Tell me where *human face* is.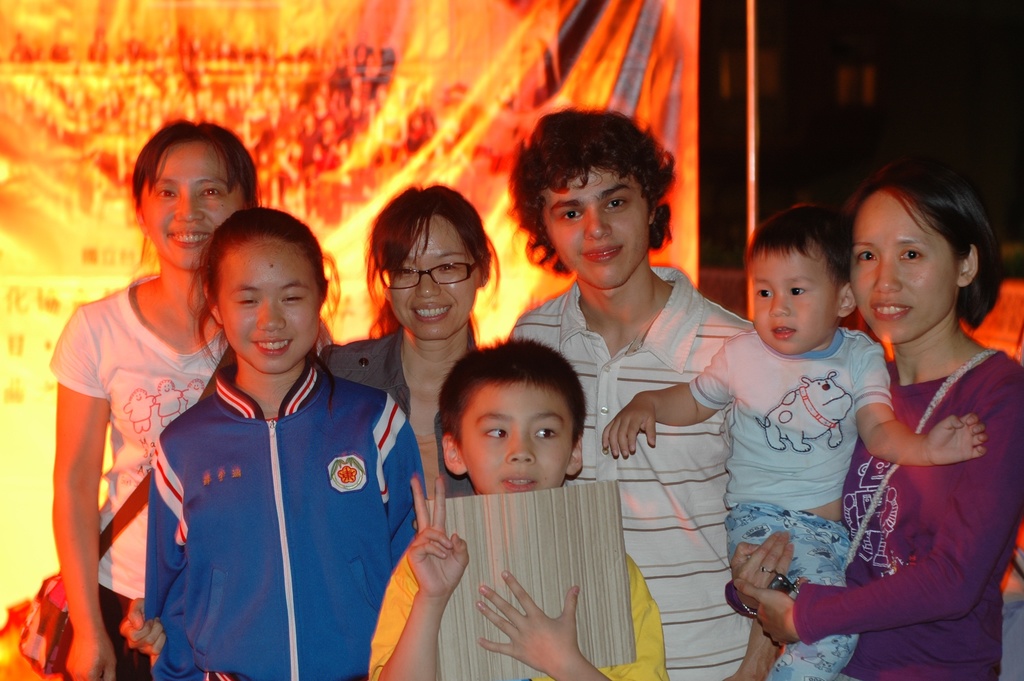
*human face* is at (745, 250, 826, 354).
